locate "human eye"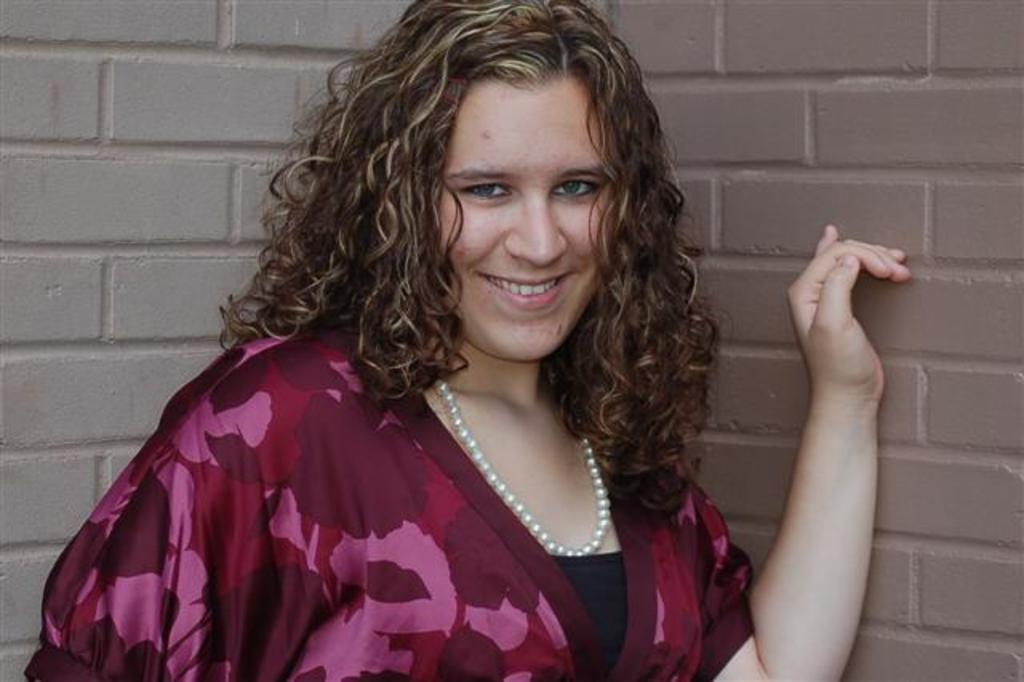
<region>550, 175, 606, 203</region>
